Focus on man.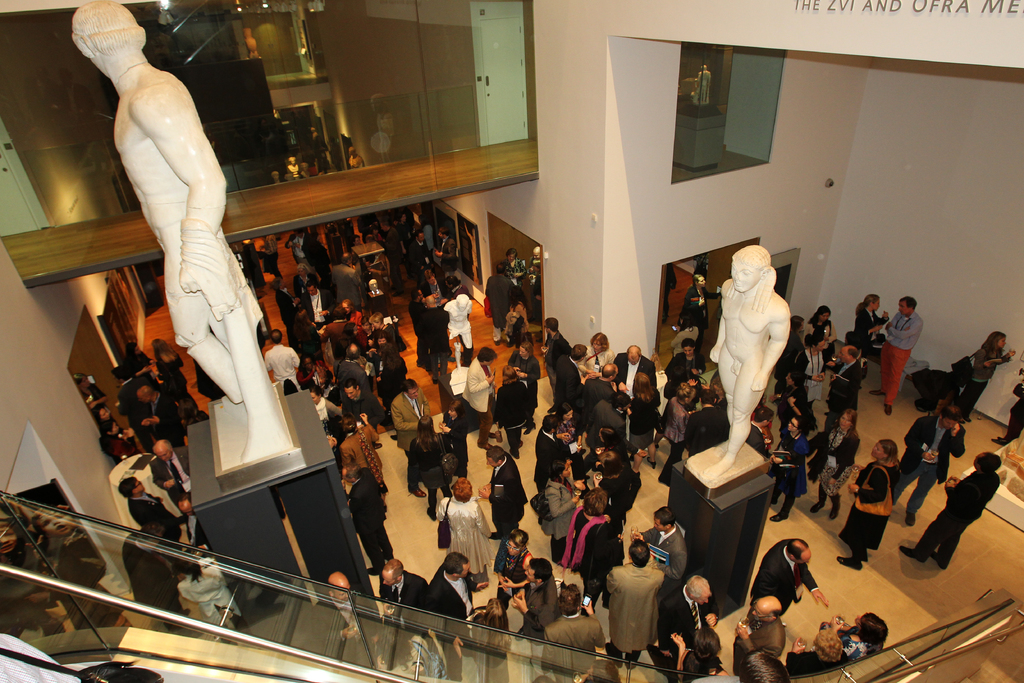
Focused at {"x1": 747, "y1": 536, "x2": 828, "y2": 619}.
